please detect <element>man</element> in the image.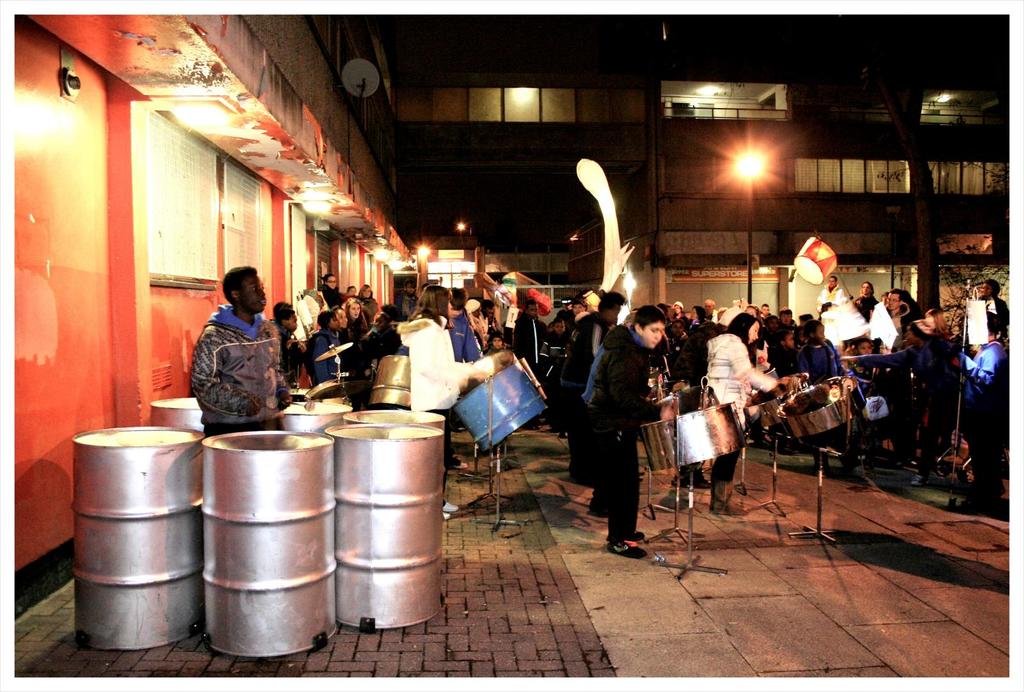
(left=760, top=301, right=775, bottom=322).
